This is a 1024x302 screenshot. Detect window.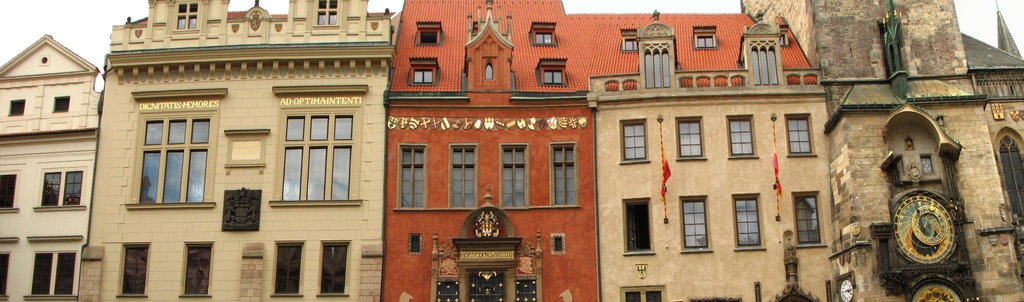
(620,120,649,166).
